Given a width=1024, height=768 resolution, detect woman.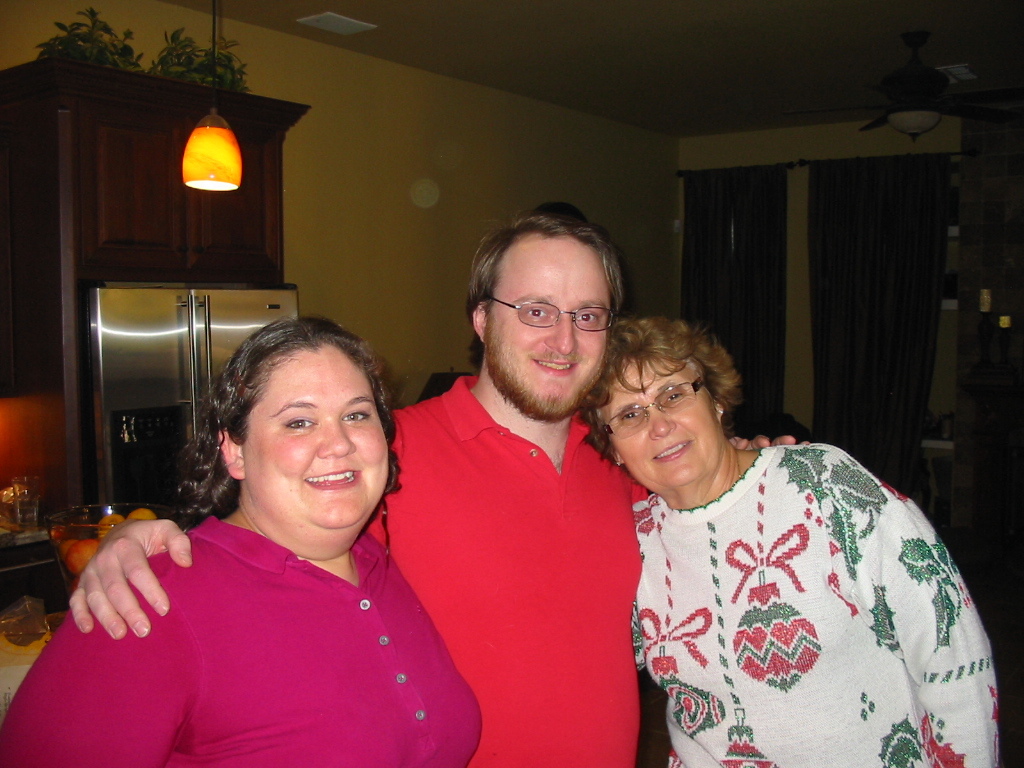
58,300,471,764.
